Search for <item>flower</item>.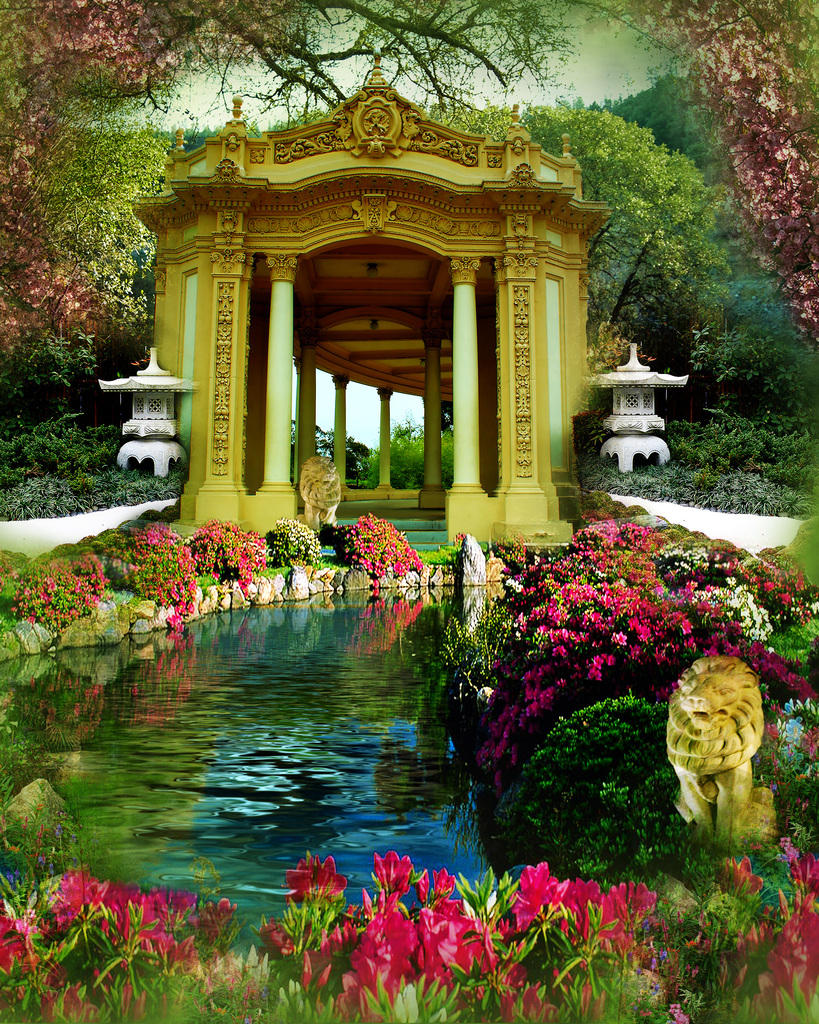
Found at 510 854 561 906.
